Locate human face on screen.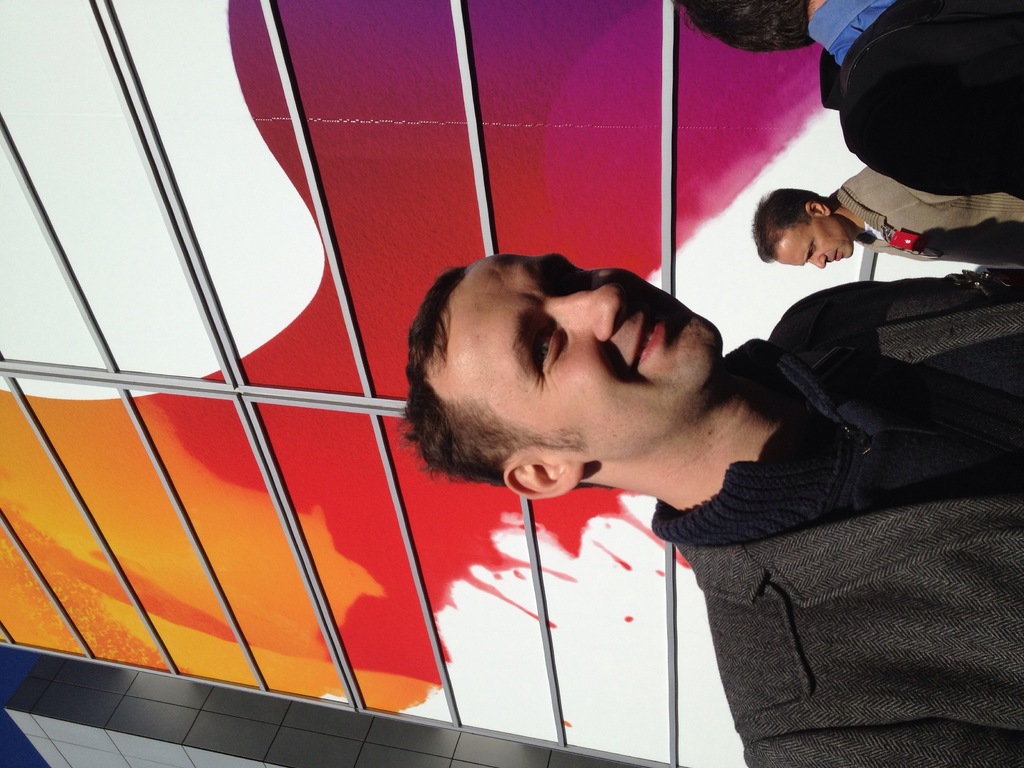
On screen at BBox(778, 218, 854, 269).
